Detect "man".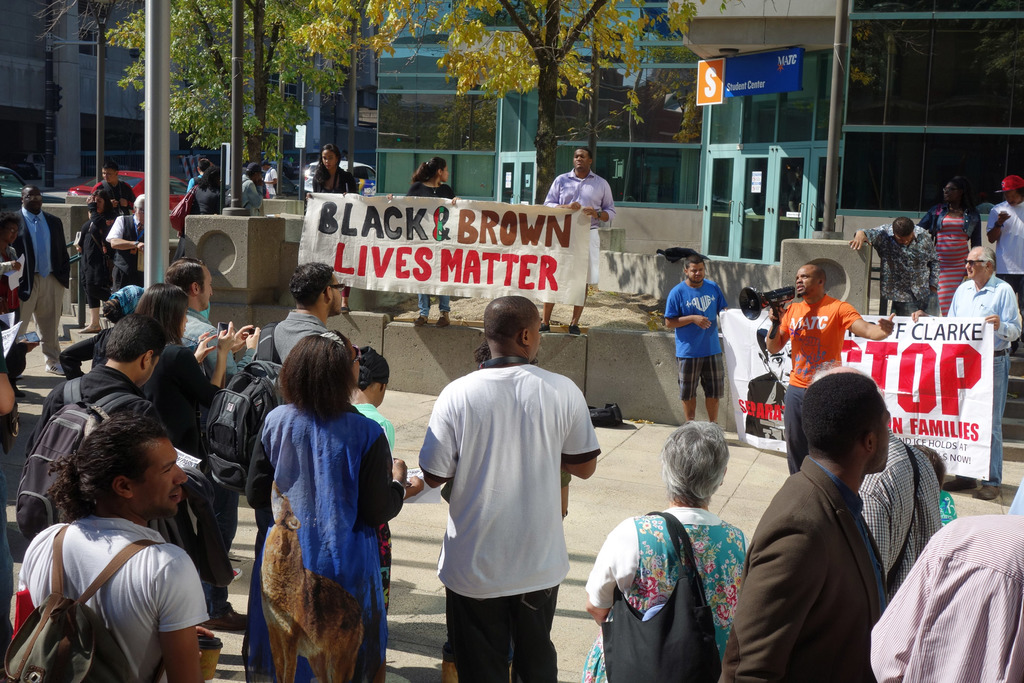
Detected at (left=12, top=412, right=220, bottom=682).
